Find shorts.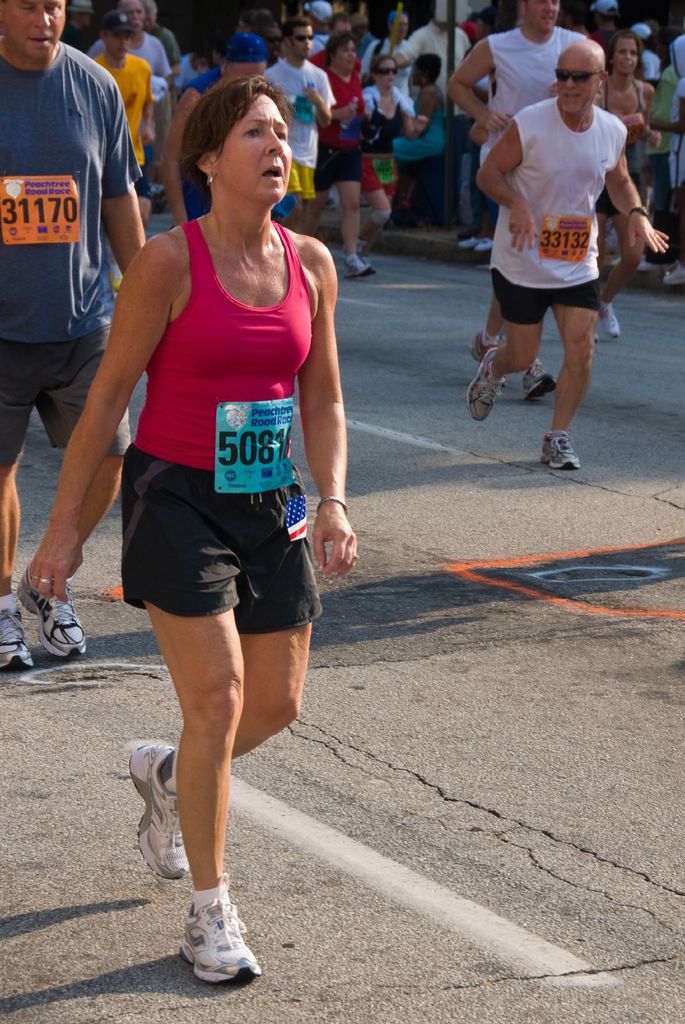
[x1=317, y1=144, x2=363, y2=188].
